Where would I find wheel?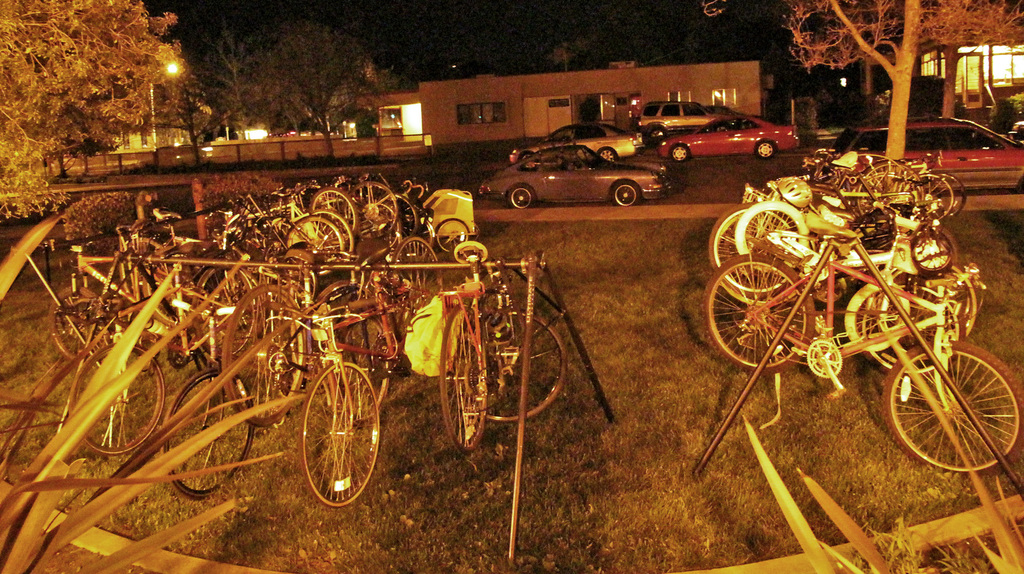
At 596:146:615:163.
